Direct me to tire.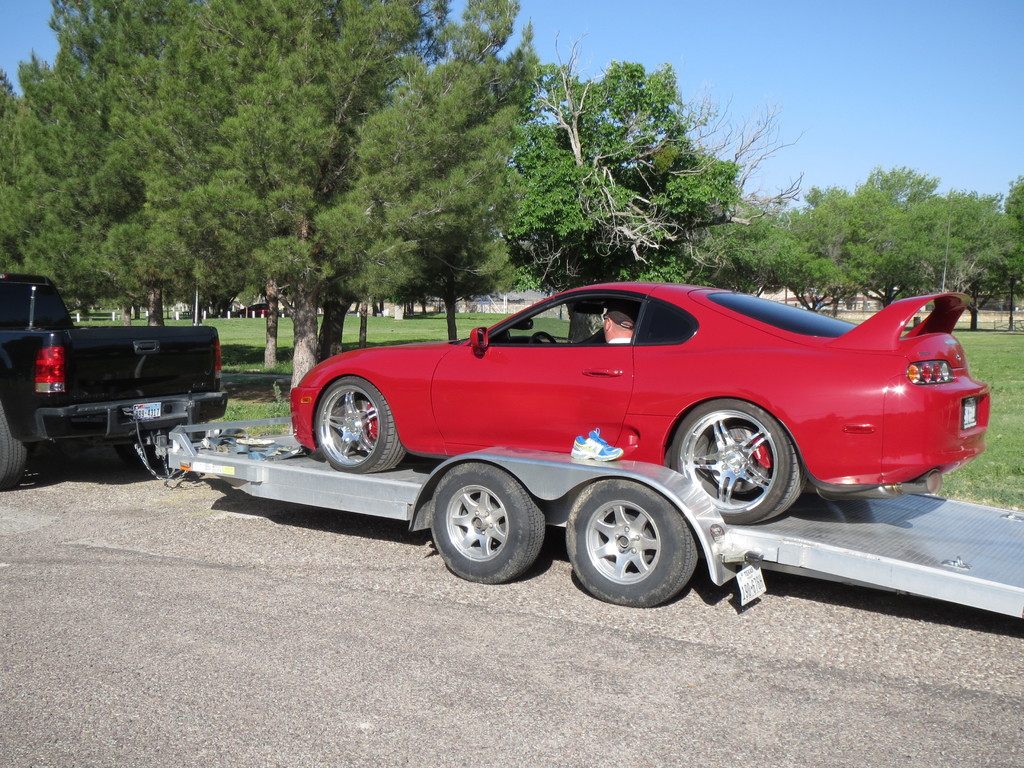
Direction: 671:401:805:522.
